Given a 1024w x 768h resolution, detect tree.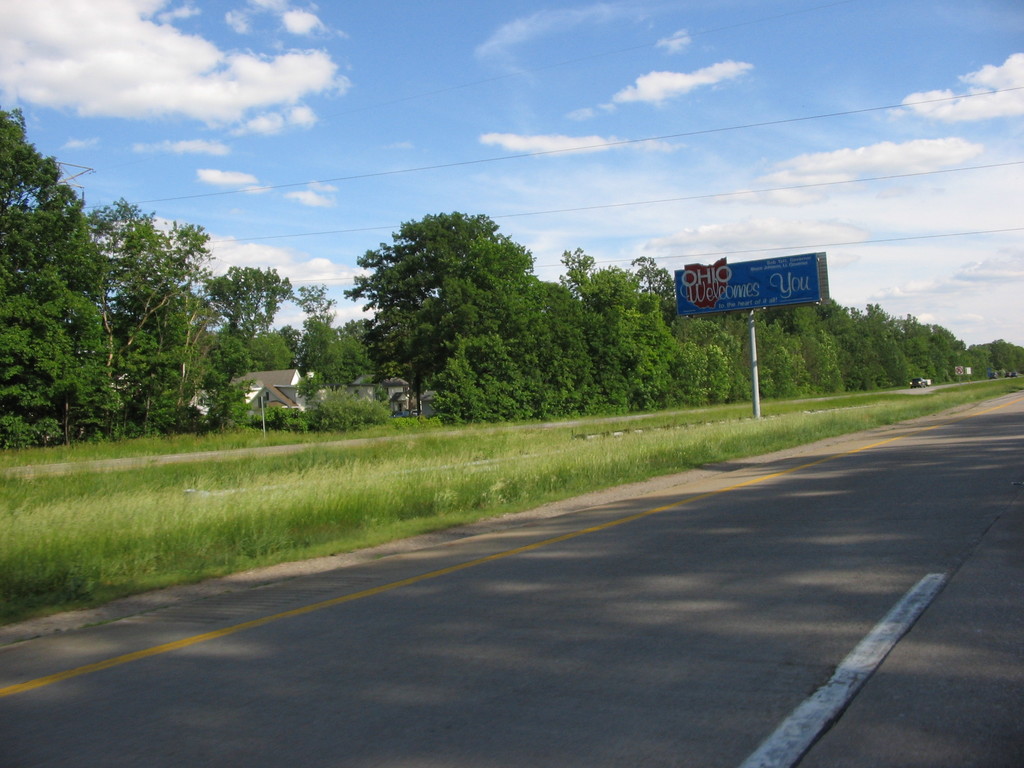
locate(340, 184, 541, 426).
